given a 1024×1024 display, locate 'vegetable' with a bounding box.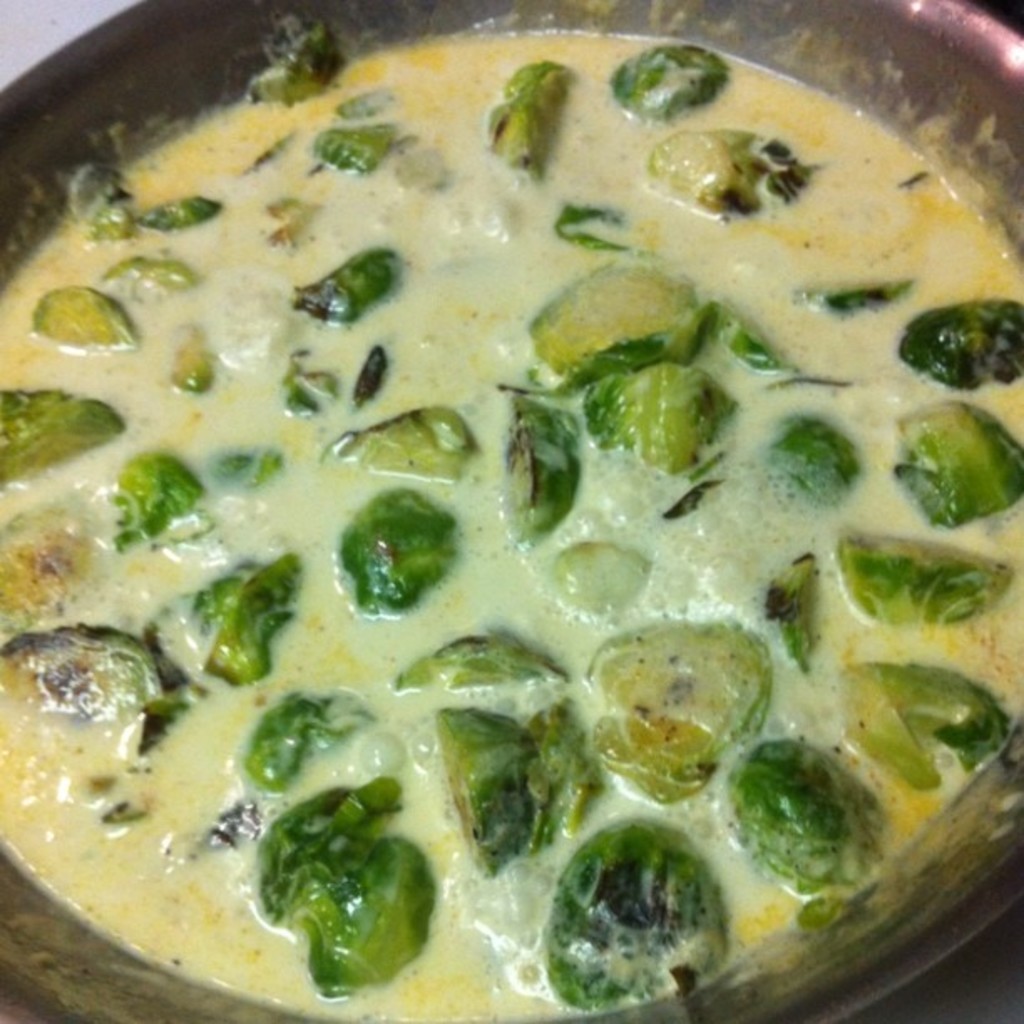
Located: [390, 632, 559, 698].
